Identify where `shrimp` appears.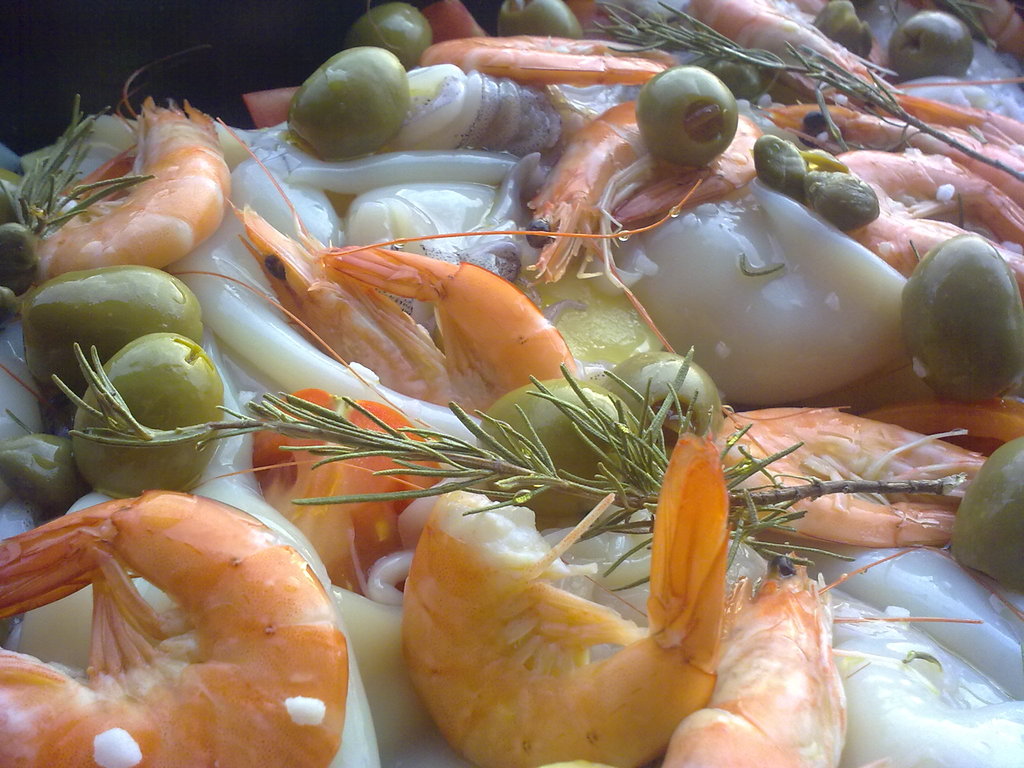
Appears at [left=310, top=98, right=768, bottom=357].
